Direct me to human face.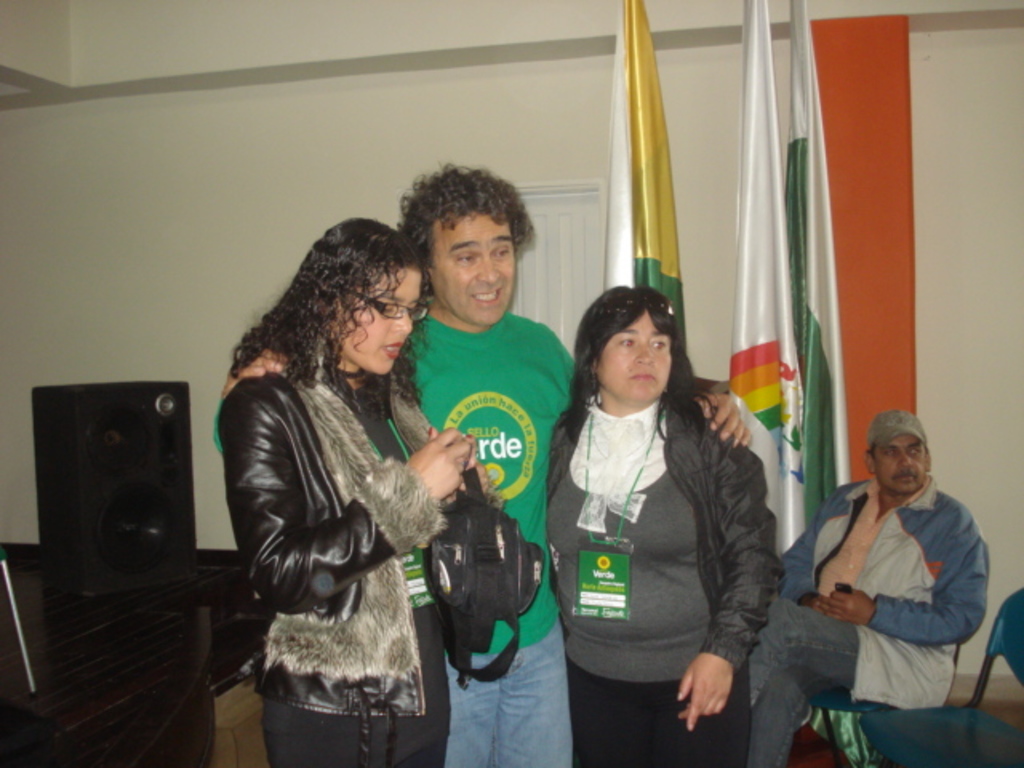
Direction: <box>427,213,515,322</box>.
